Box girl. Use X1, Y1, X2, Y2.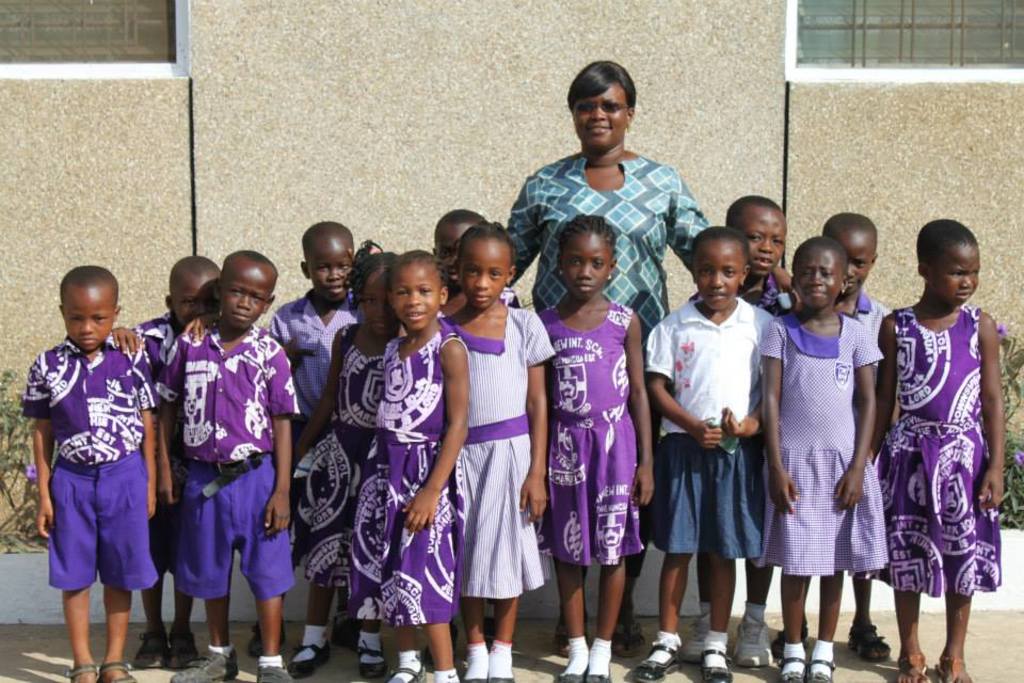
438, 220, 553, 682.
